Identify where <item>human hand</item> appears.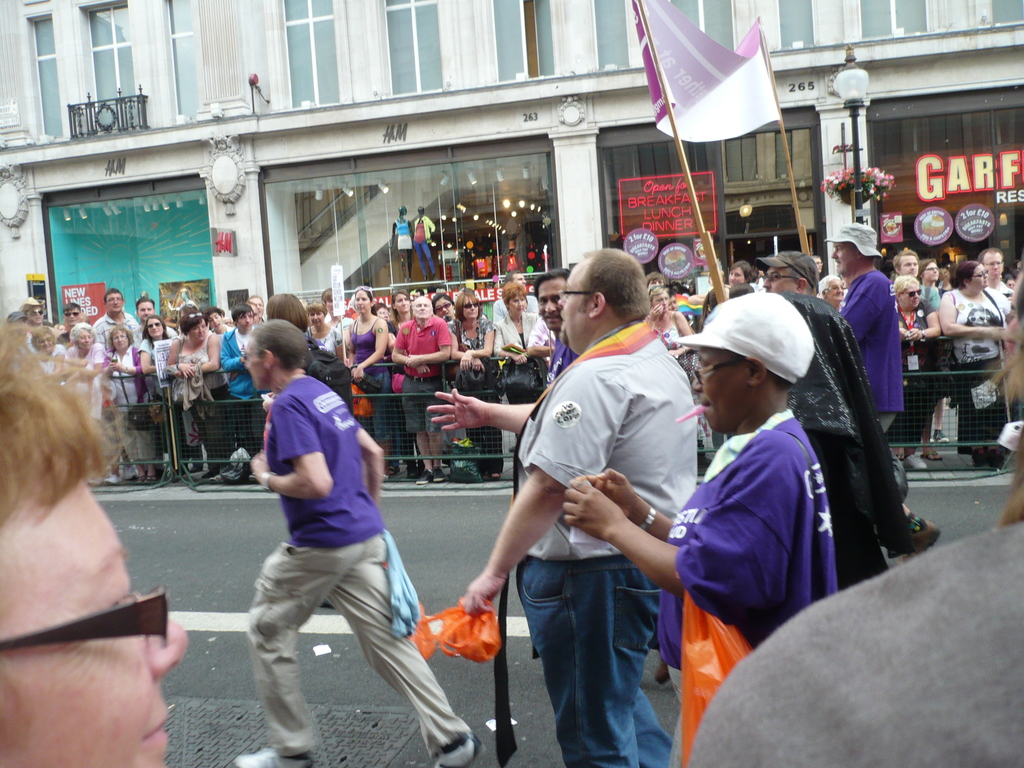
Appears at (470, 358, 485, 374).
